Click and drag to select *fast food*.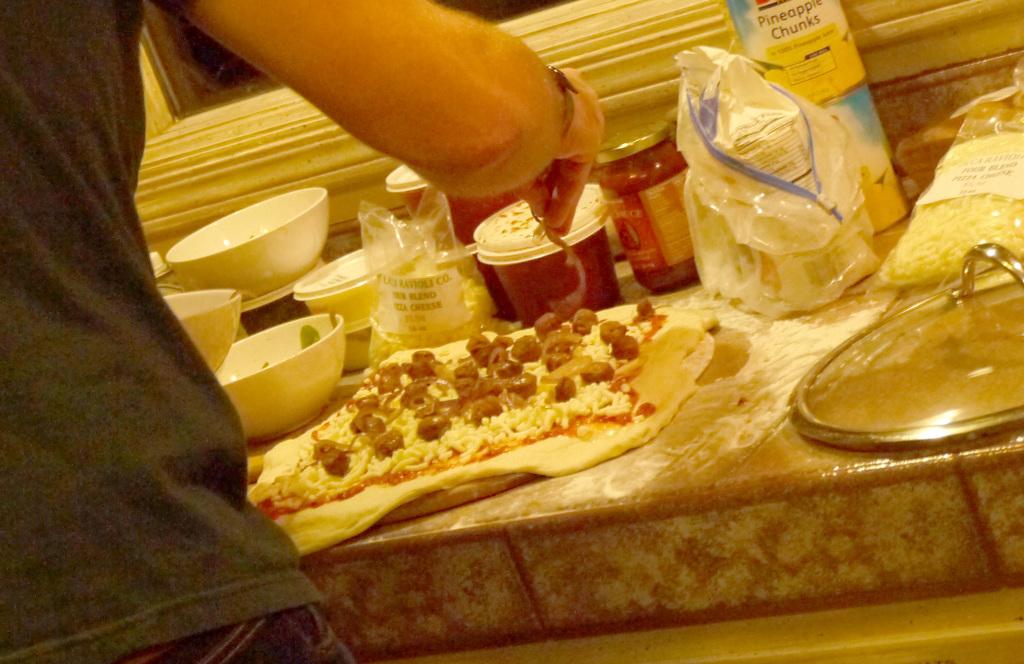
Selection: {"left": 246, "top": 298, "right": 741, "bottom": 515}.
